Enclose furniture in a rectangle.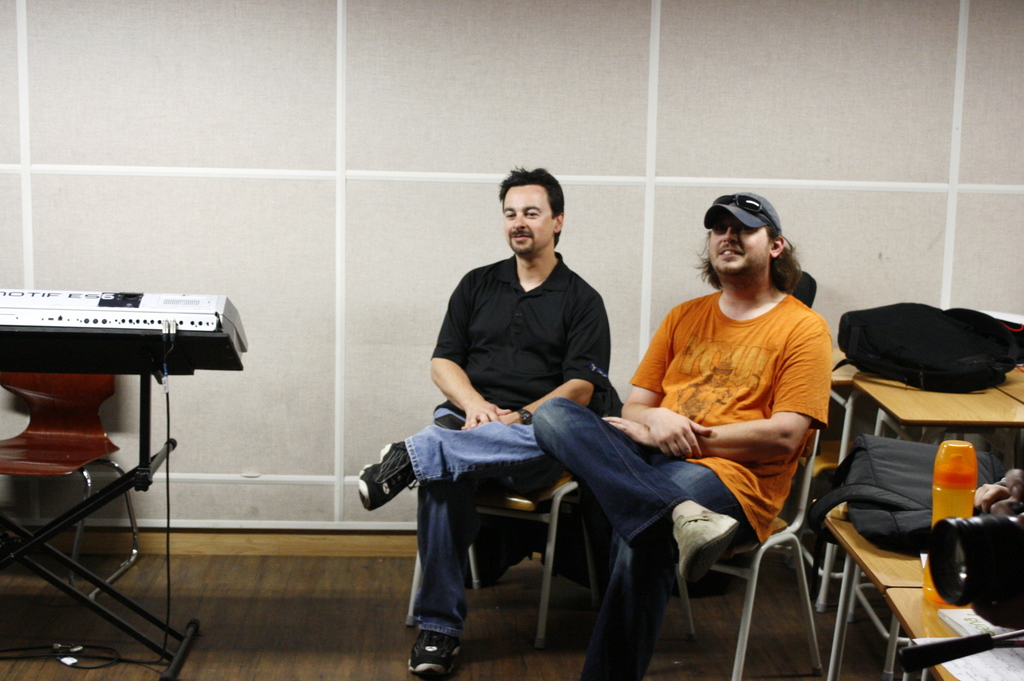
detection(794, 346, 863, 612).
